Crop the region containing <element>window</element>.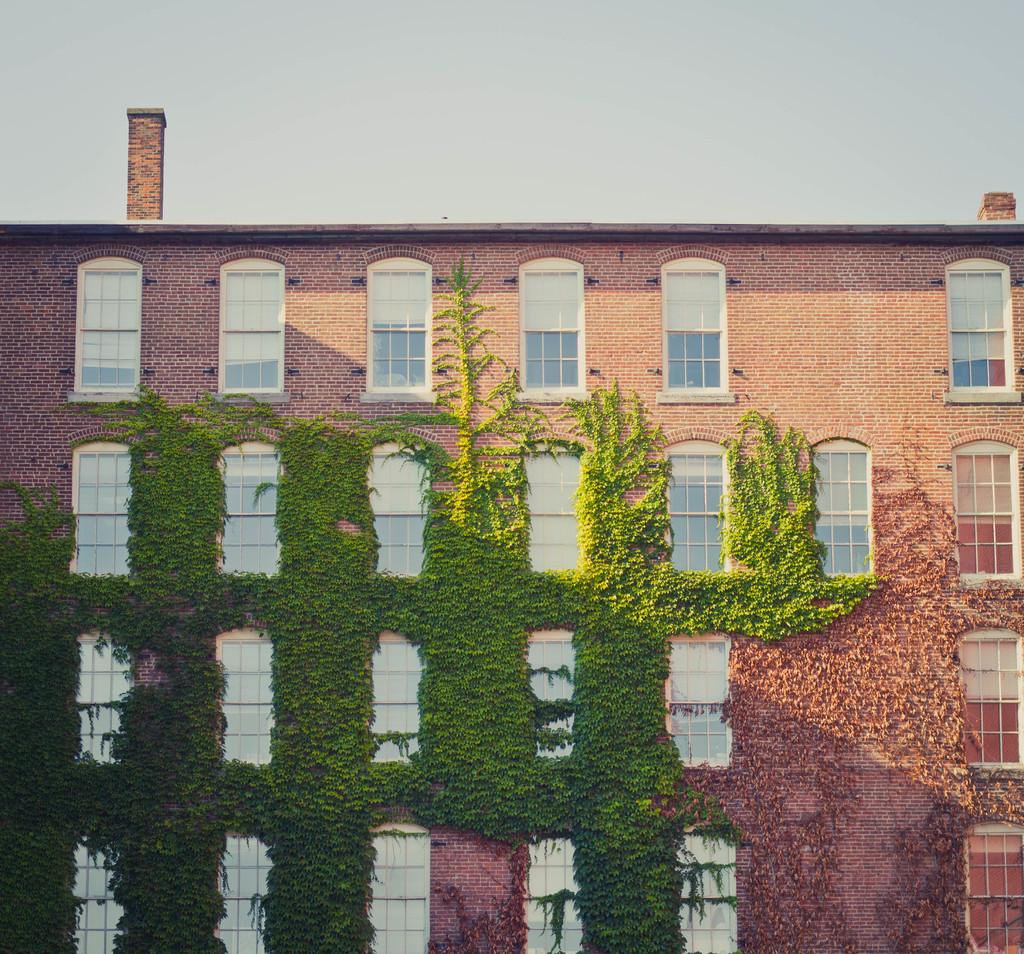
Crop region: (70,642,143,770).
